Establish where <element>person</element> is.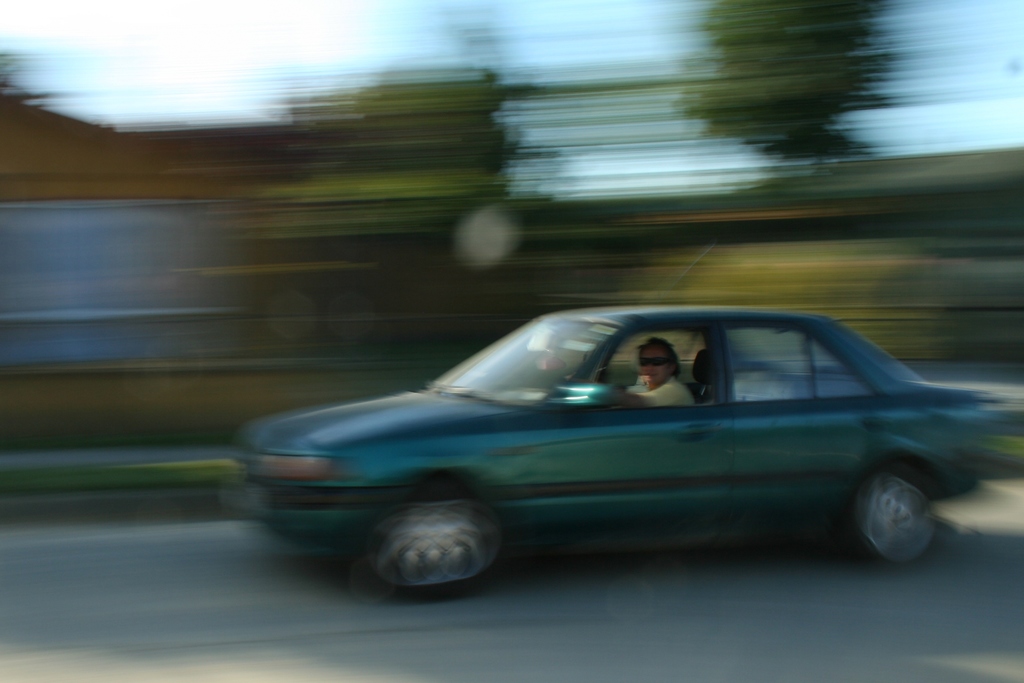
Established at box=[607, 334, 697, 409].
